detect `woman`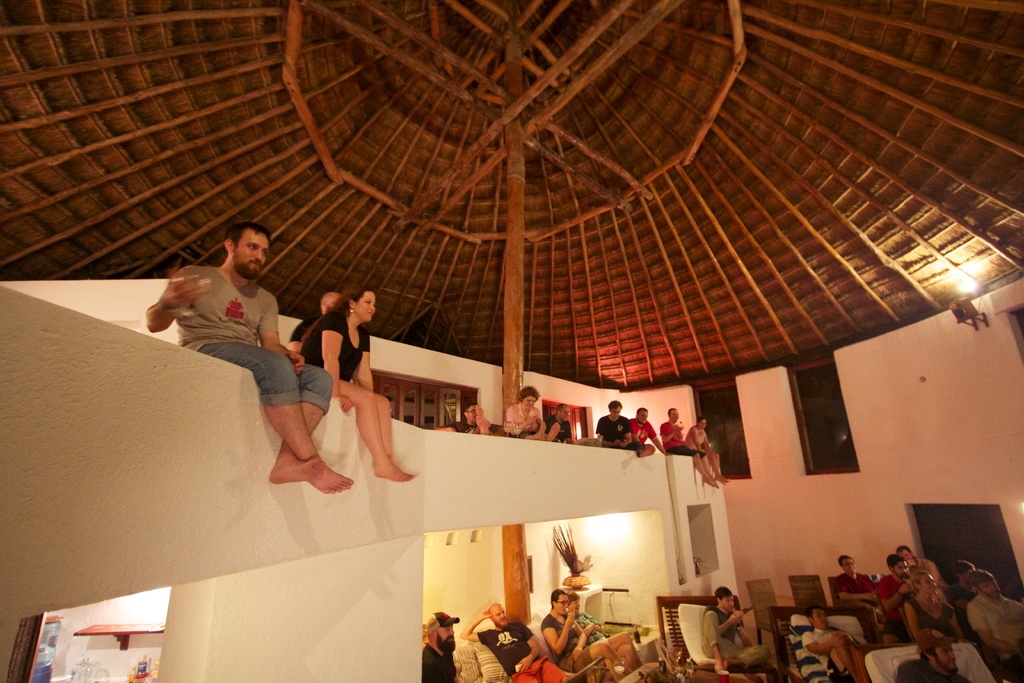
<bbox>684, 417, 731, 487</bbox>
